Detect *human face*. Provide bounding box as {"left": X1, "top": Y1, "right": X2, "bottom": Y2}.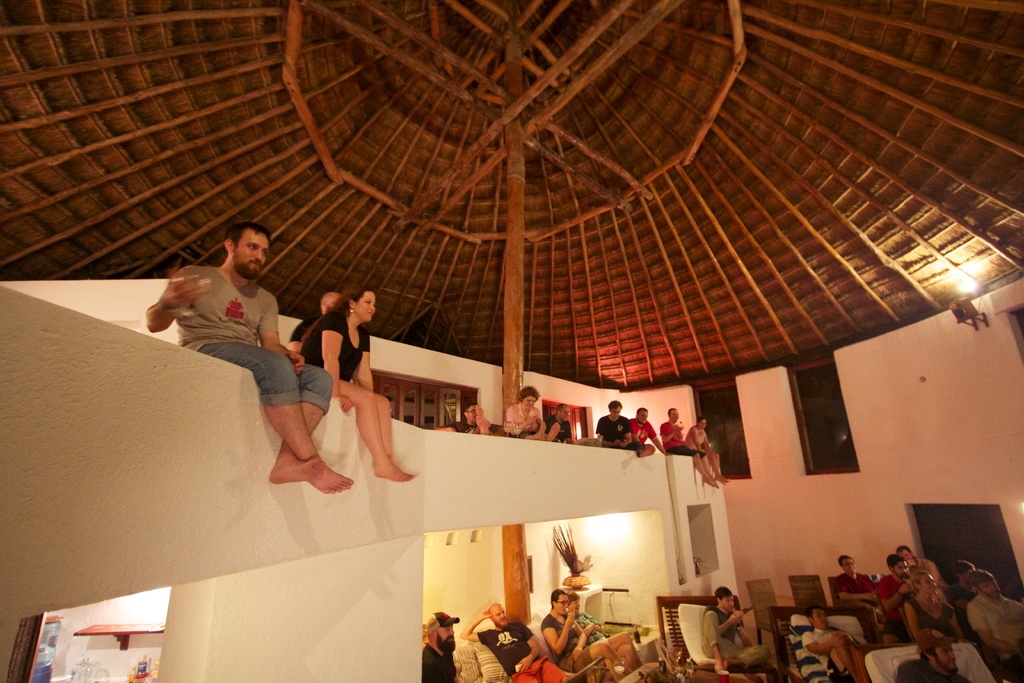
{"left": 900, "top": 549, "right": 910, "bottom": 561}.
